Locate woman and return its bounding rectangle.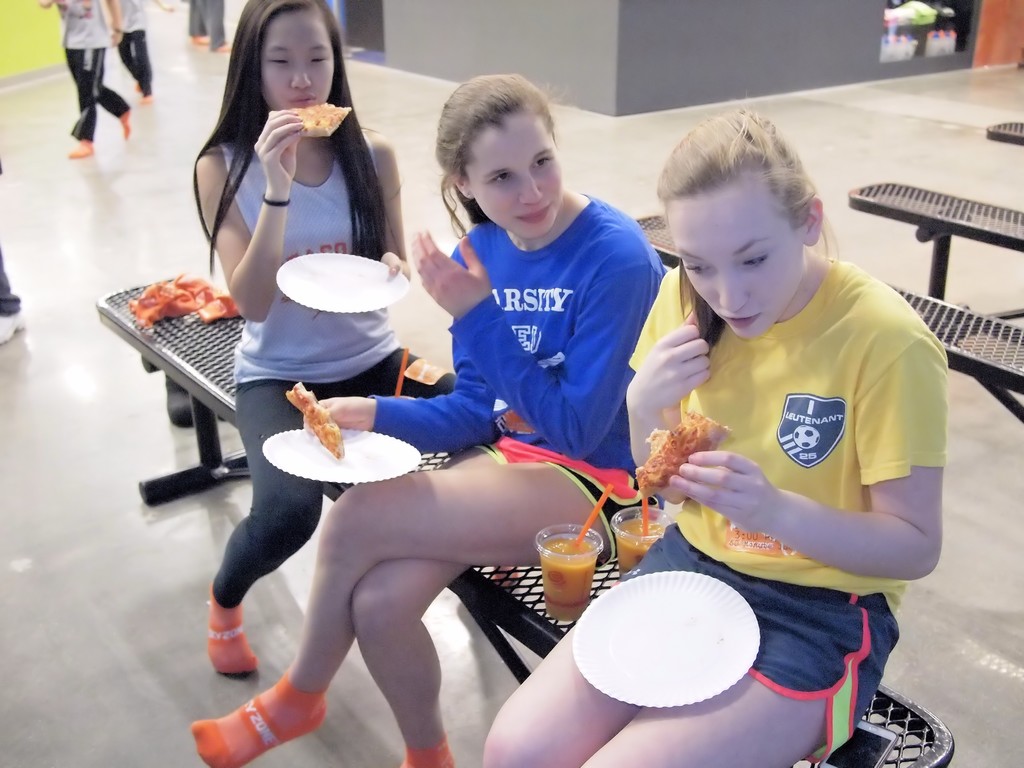
BBox(188, 0, 423, 675).
